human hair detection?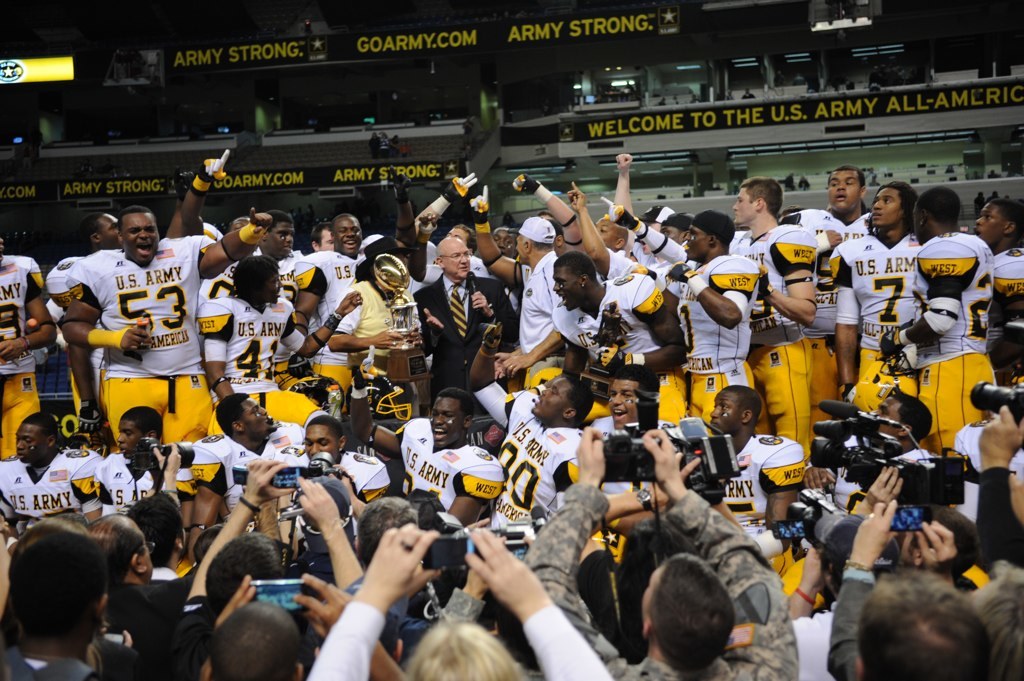
{"left": 25, "top": 408, "right": 60, "bottom": 438}
